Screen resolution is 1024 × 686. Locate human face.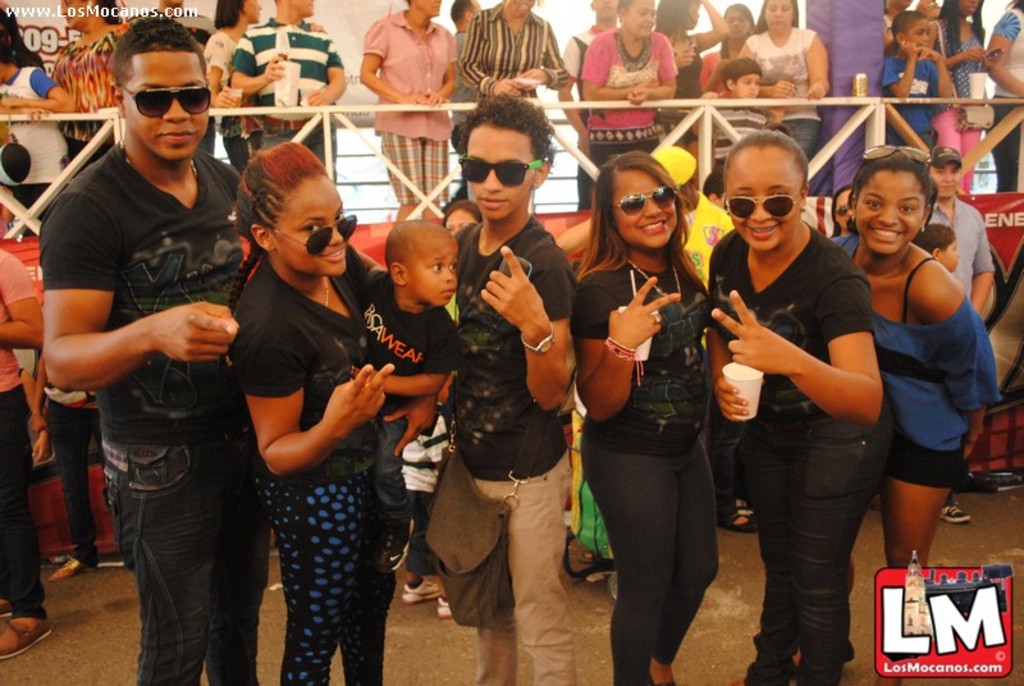
bbox(957, 0, 978, 17).
